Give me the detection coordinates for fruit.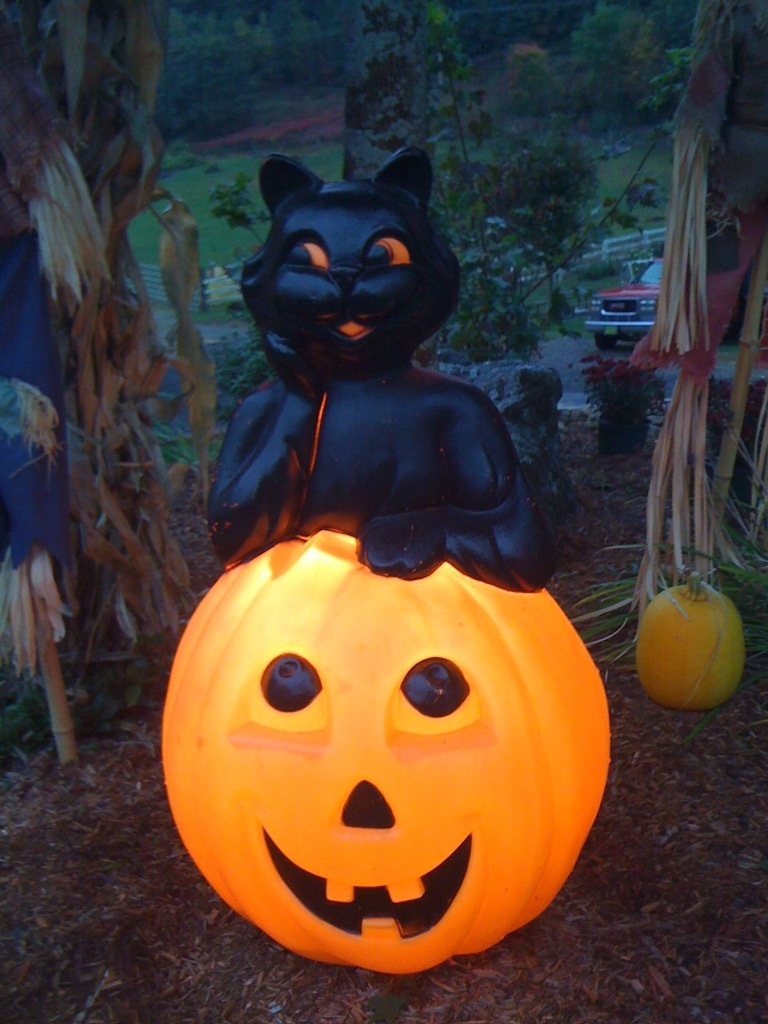
l=155, t=525, r=612, b=981.
